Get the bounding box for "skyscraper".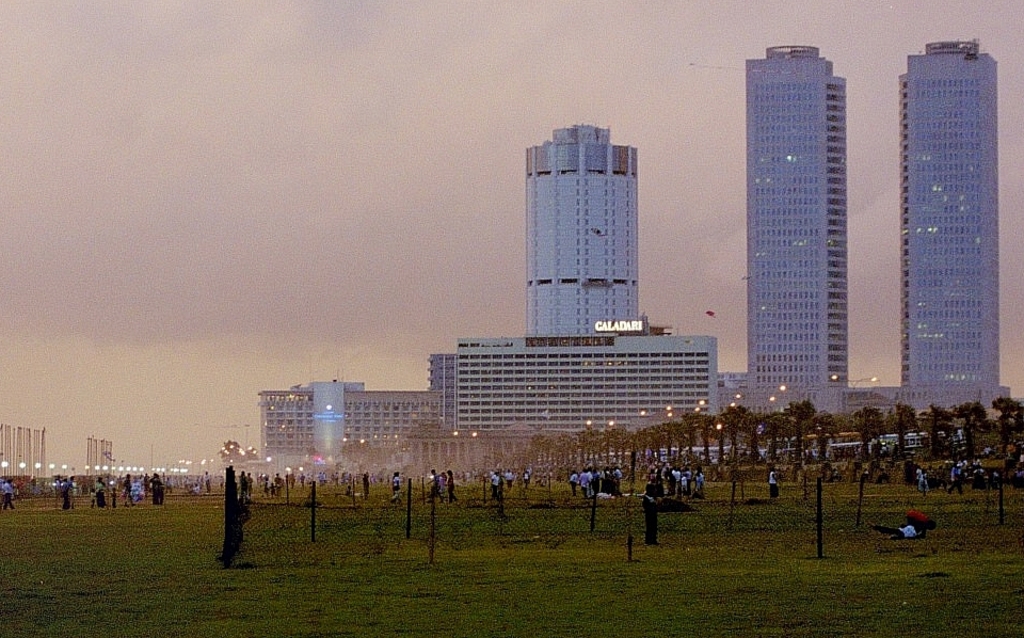
region(524, 123, 649, 340).
